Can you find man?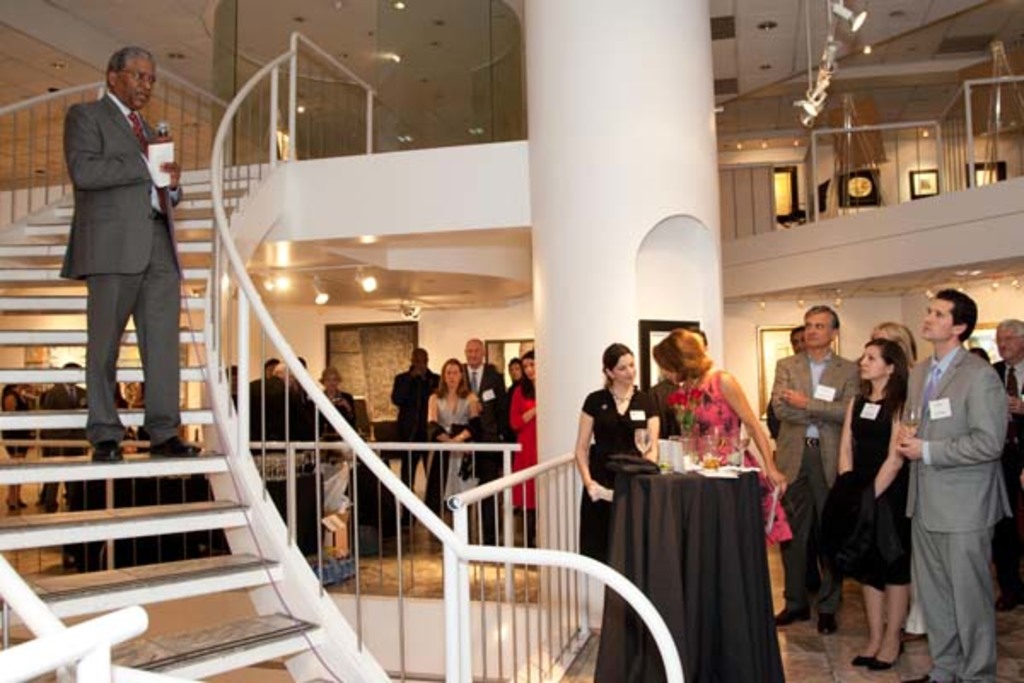
Yes, bounding box: (left=389, top=347, right=447, bottom=528).
